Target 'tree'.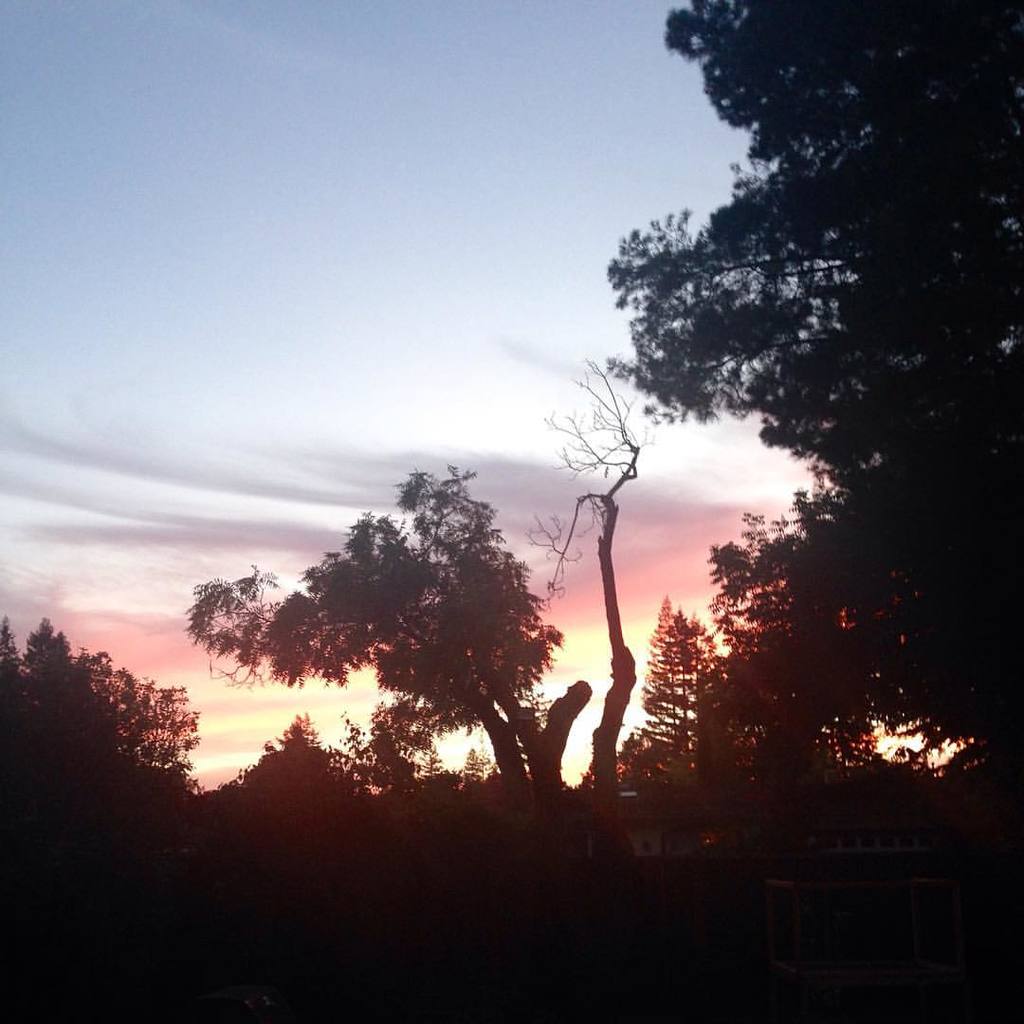
Target region: <region>189, 461, 622, 822</region>.
